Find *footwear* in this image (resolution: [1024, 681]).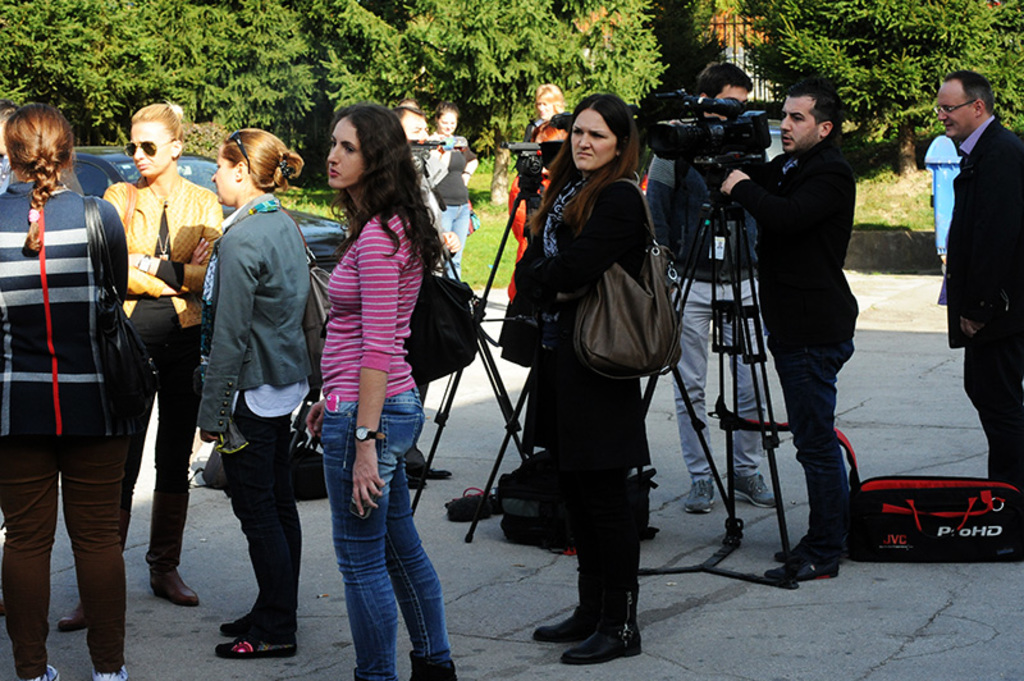
<region>214, 613, 273, 627</region>.
